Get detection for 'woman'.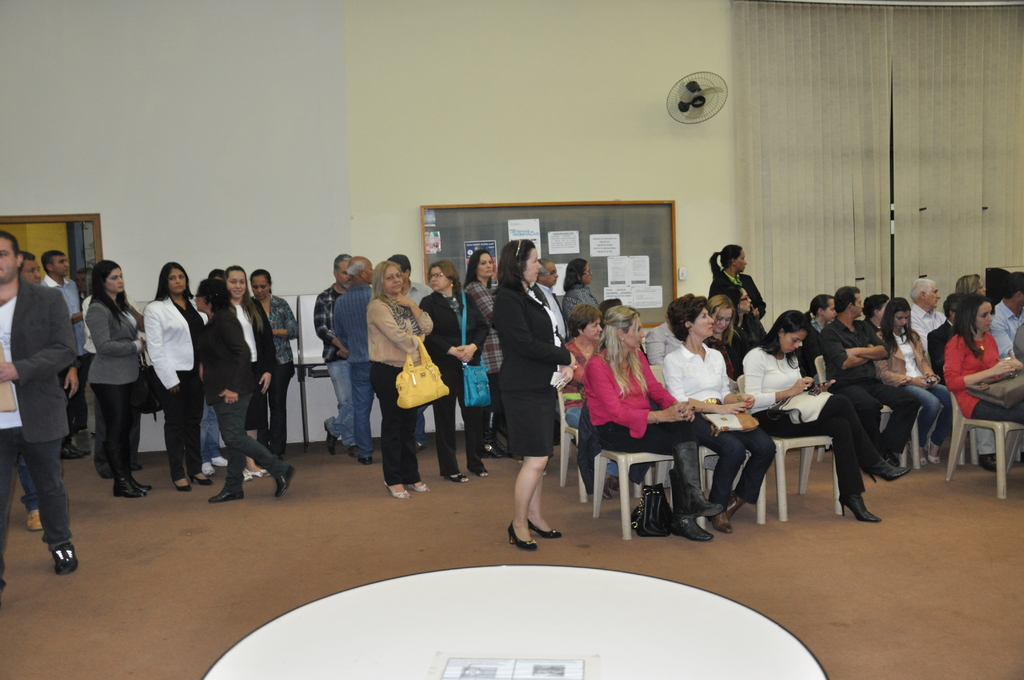
Detection: locate(246, 270, 299, 460).
